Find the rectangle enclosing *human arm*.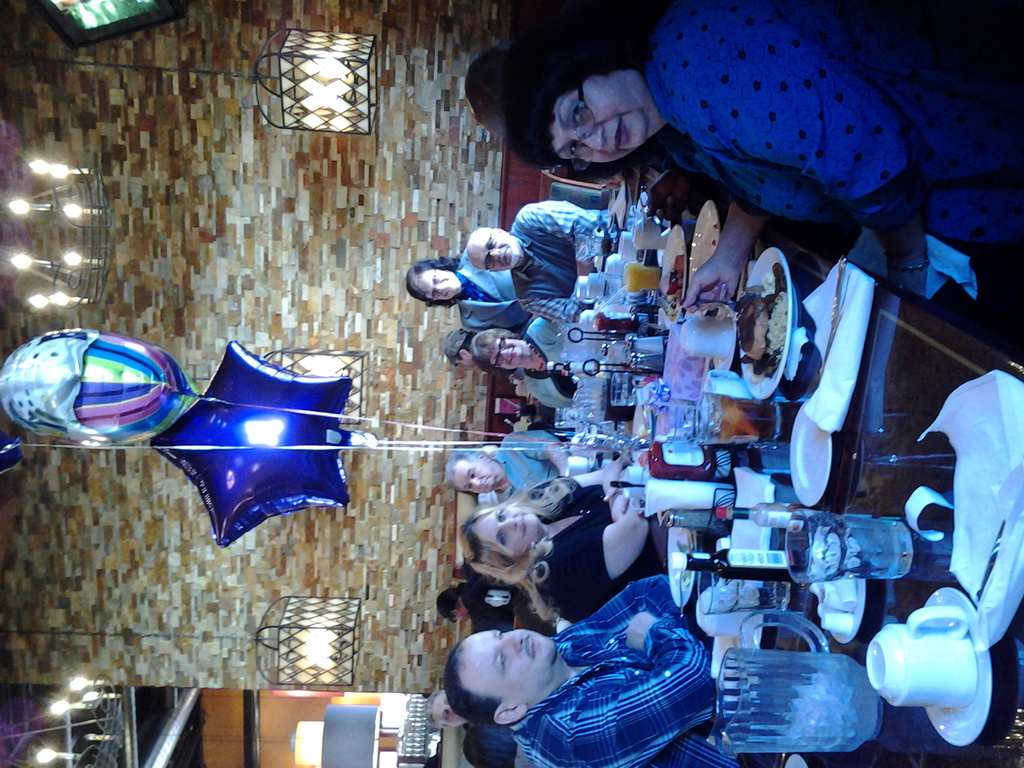
[682, 13, 929, 297].
